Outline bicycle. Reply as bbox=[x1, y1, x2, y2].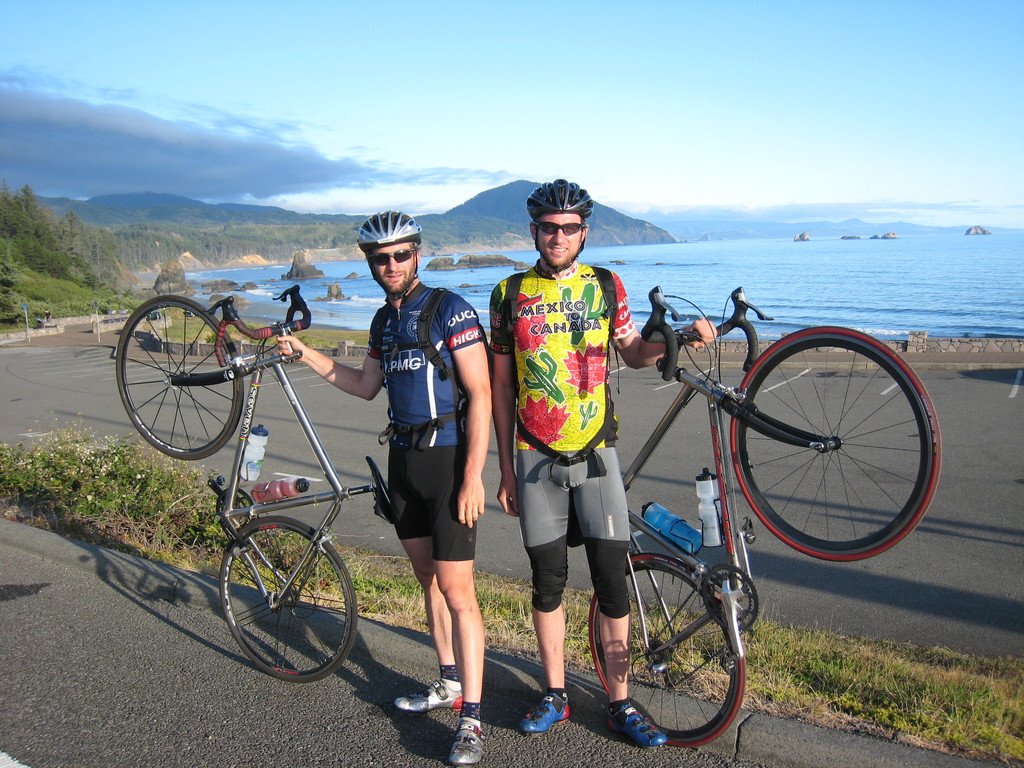
bbox=[138, 273, 404, 687].
